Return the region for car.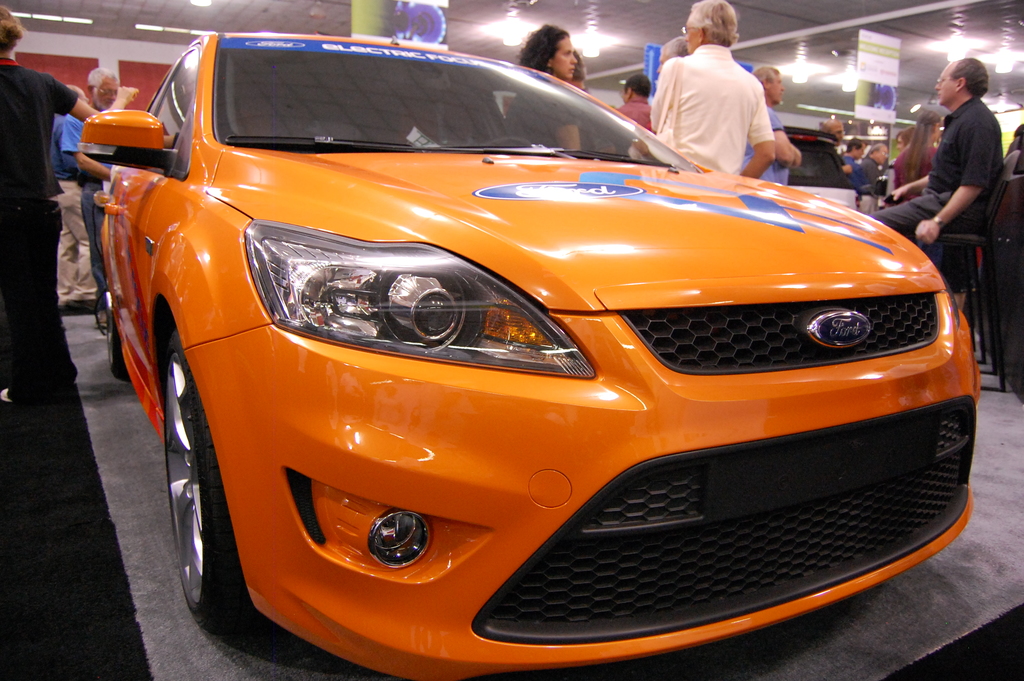
select_region(77, 32, 981, 680).
